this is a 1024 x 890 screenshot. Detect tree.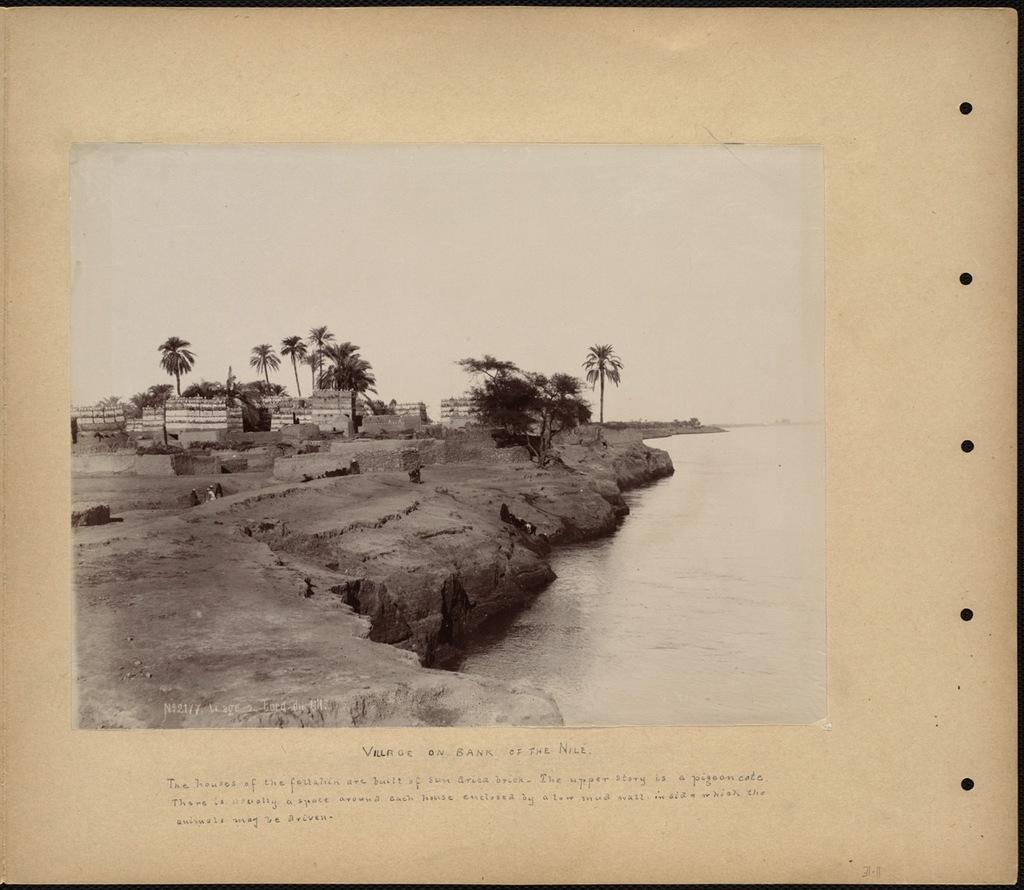
select_region(122, 382, 170, 423).
